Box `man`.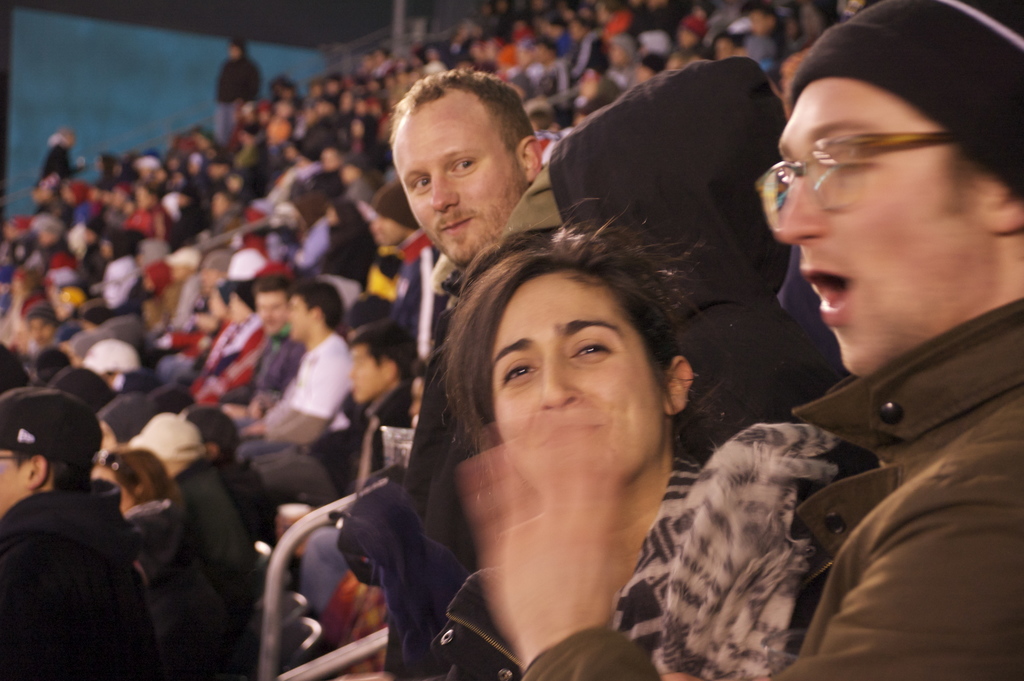
x1=0 y1=388 x2=150 y2=680.
